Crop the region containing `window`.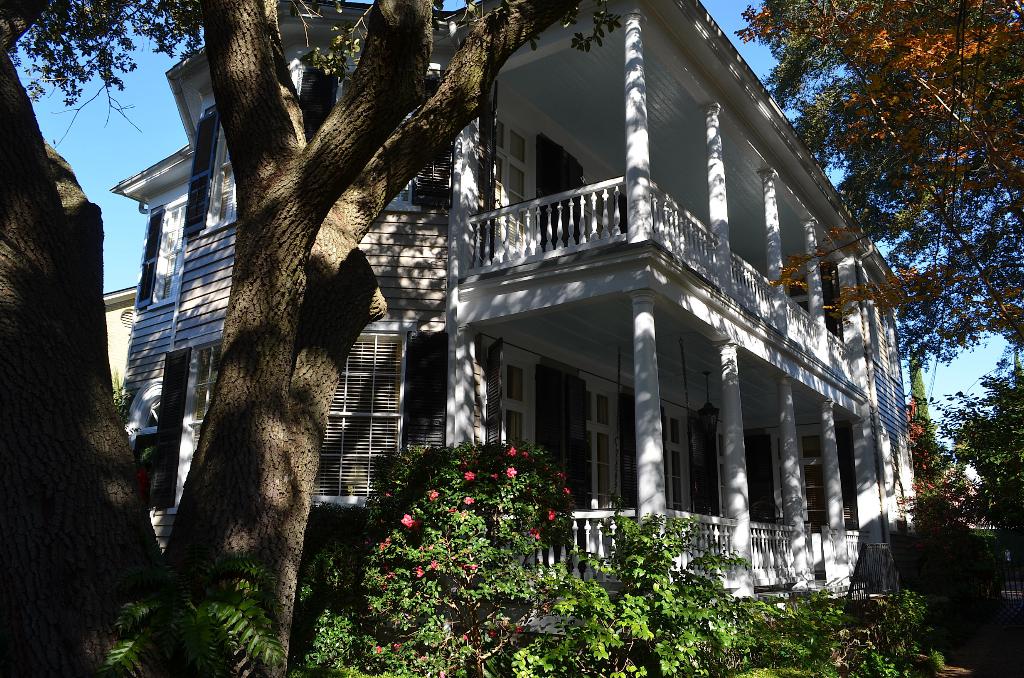
Crop region: <region>179, 104, 239, 240</region>.
